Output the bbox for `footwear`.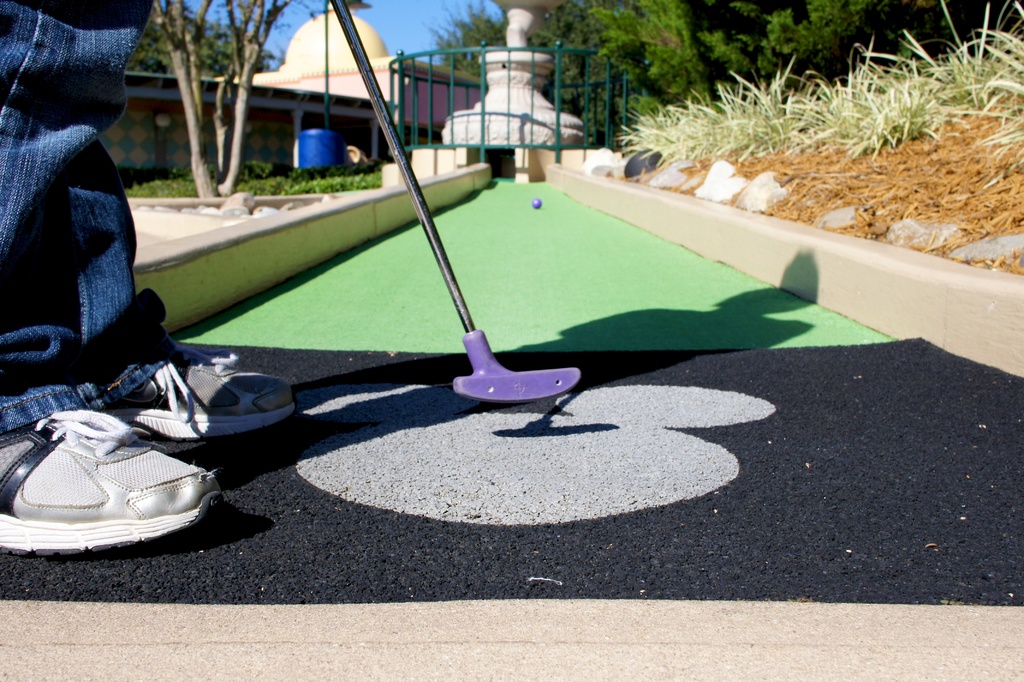
pyautogui.locateOnScreen(0, 410, 217, 556).
